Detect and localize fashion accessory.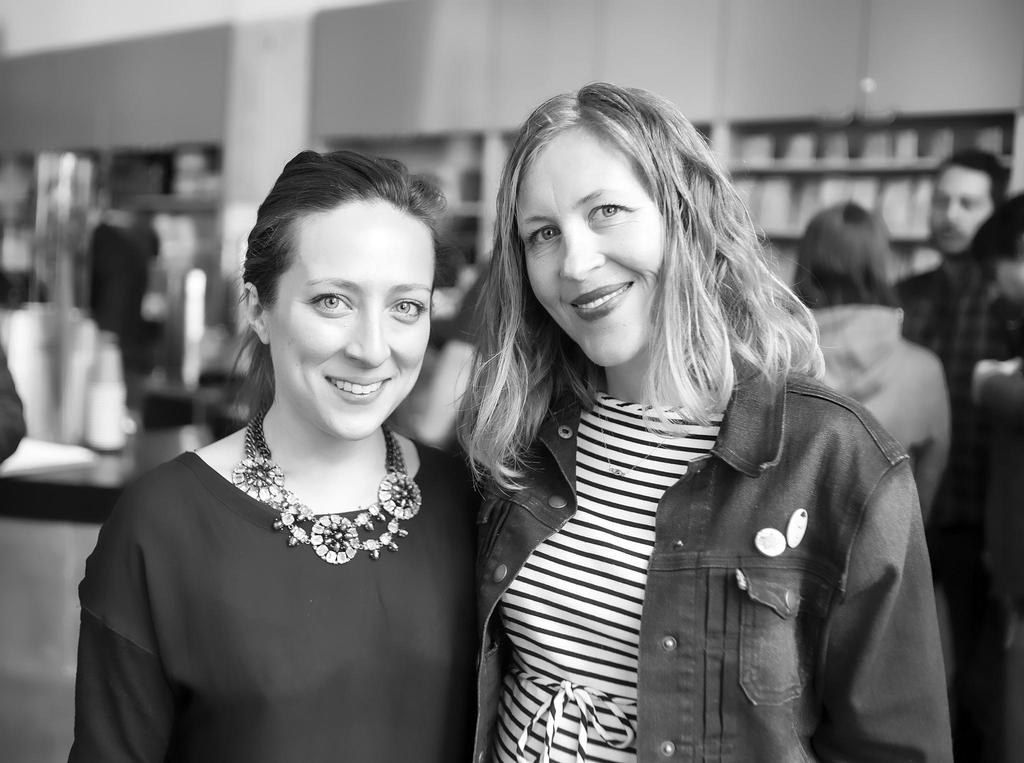
Localized at bbox=(230, 408, 423, 567).
